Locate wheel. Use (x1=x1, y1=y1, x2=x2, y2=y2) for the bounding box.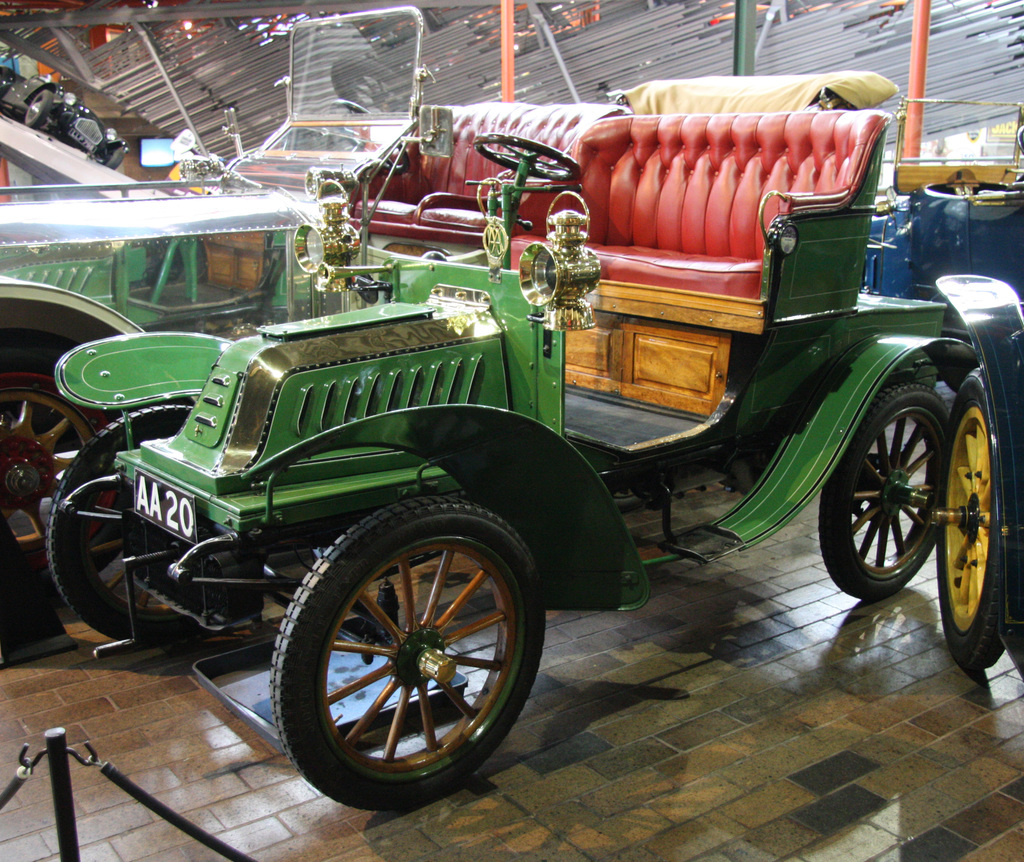
(x1=105, y1=149, x2=123, y2=168).
